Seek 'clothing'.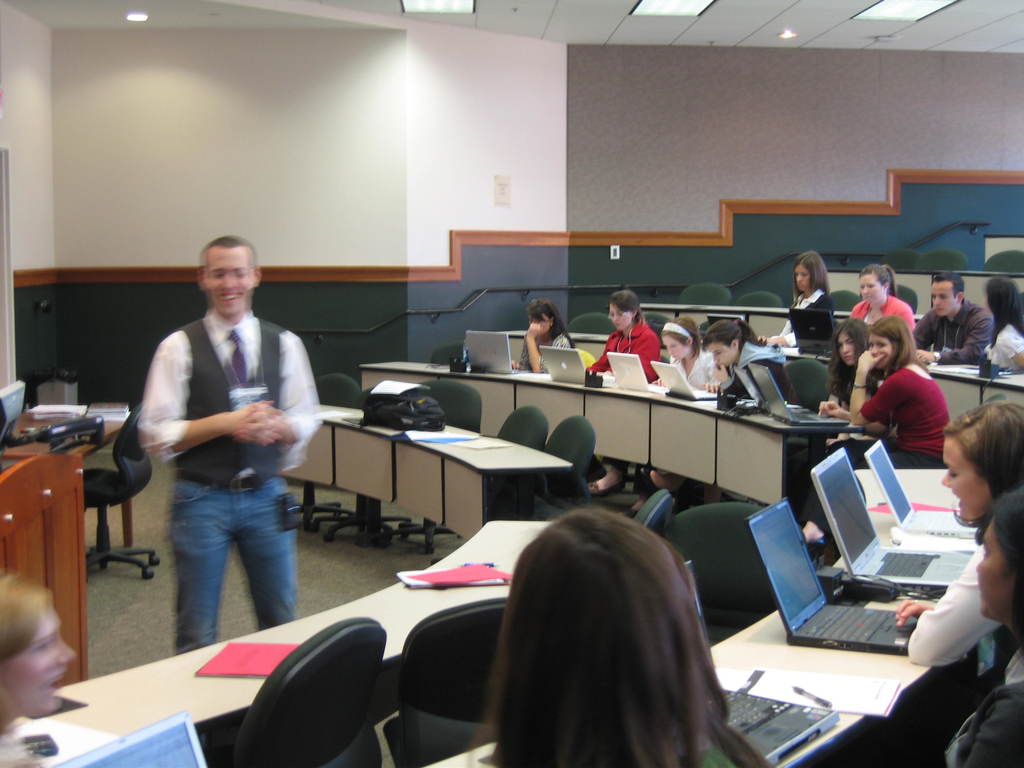
x1=851, y1=298, x2=912, y2=326.
